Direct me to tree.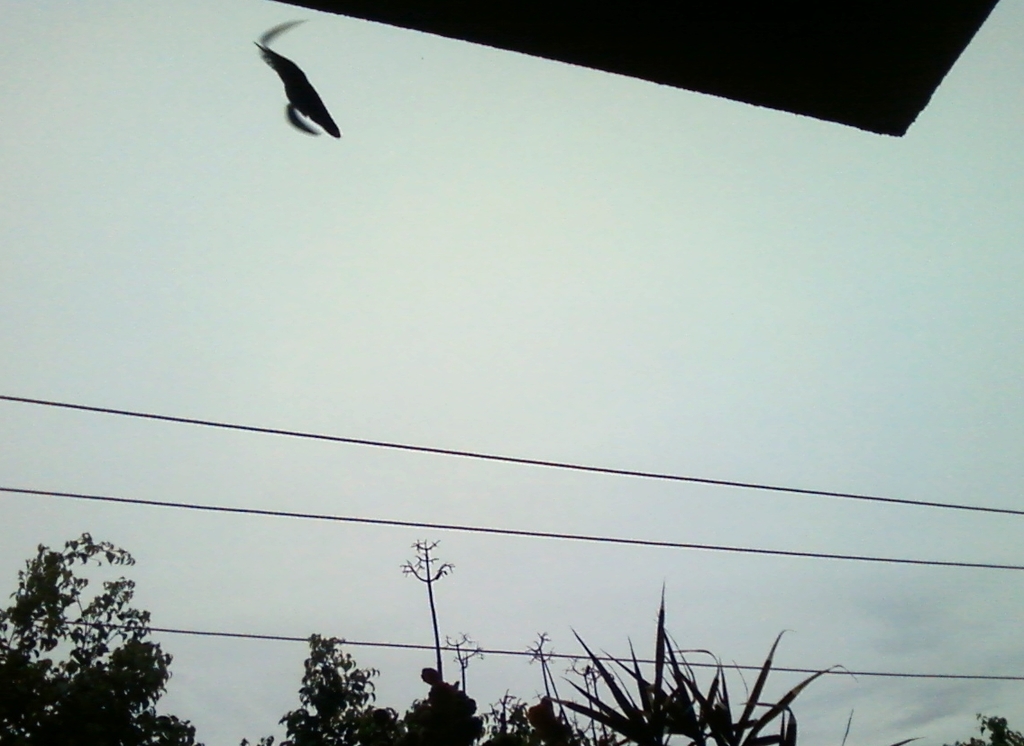
Direction: locate(535, 581, 932, 745).
